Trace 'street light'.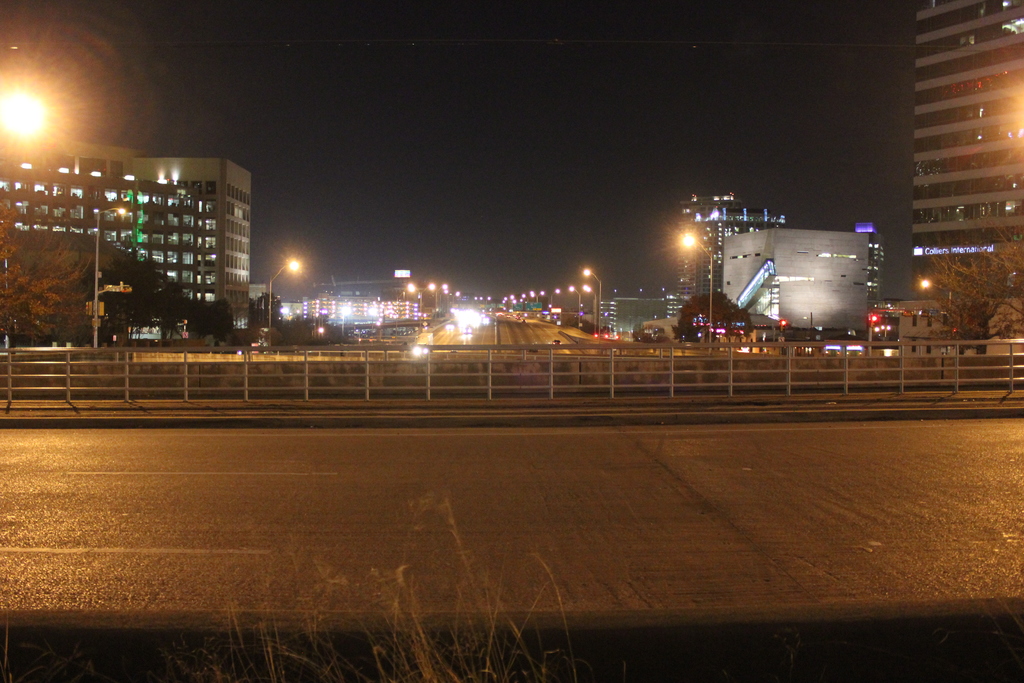
Traced to left=419, top=280, right=434, bottom=335.
